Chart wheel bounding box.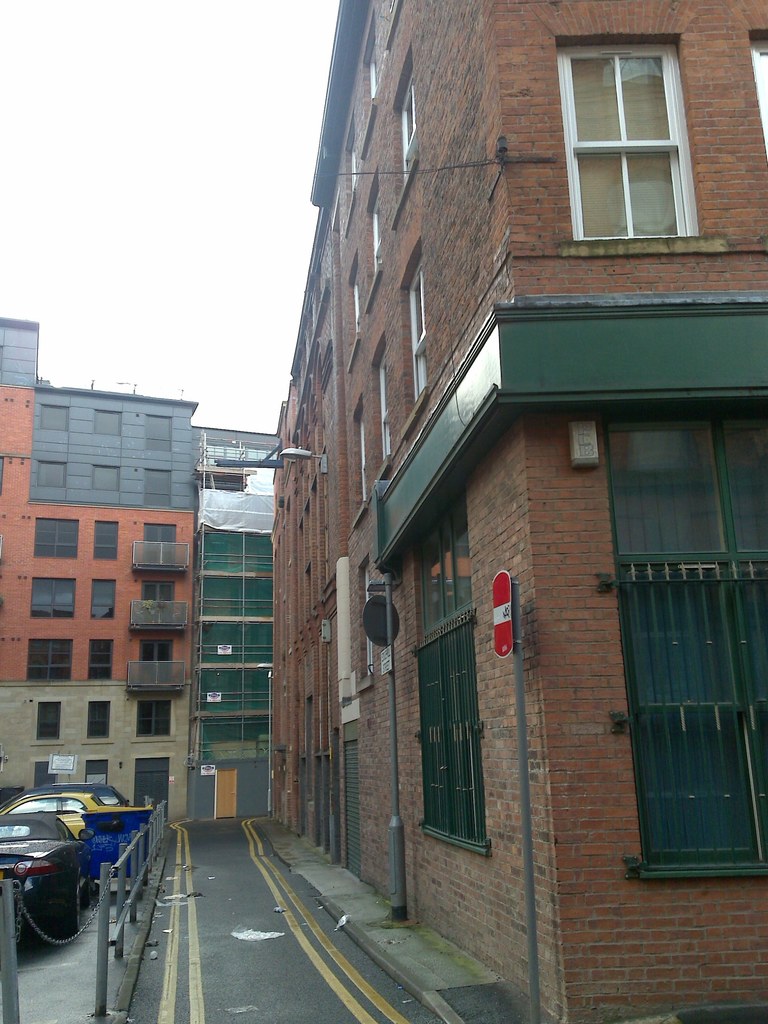
Charted: crop(61, 871, 78, 934).
